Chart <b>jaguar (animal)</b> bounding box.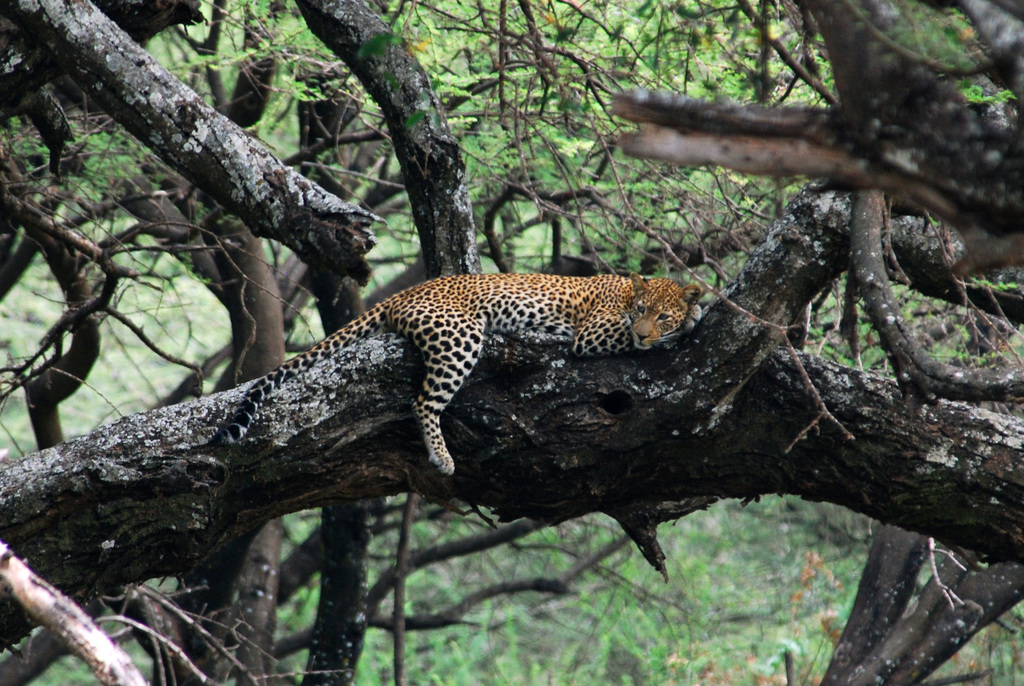
Charted: bbox=[216, 270, 703, 473].
